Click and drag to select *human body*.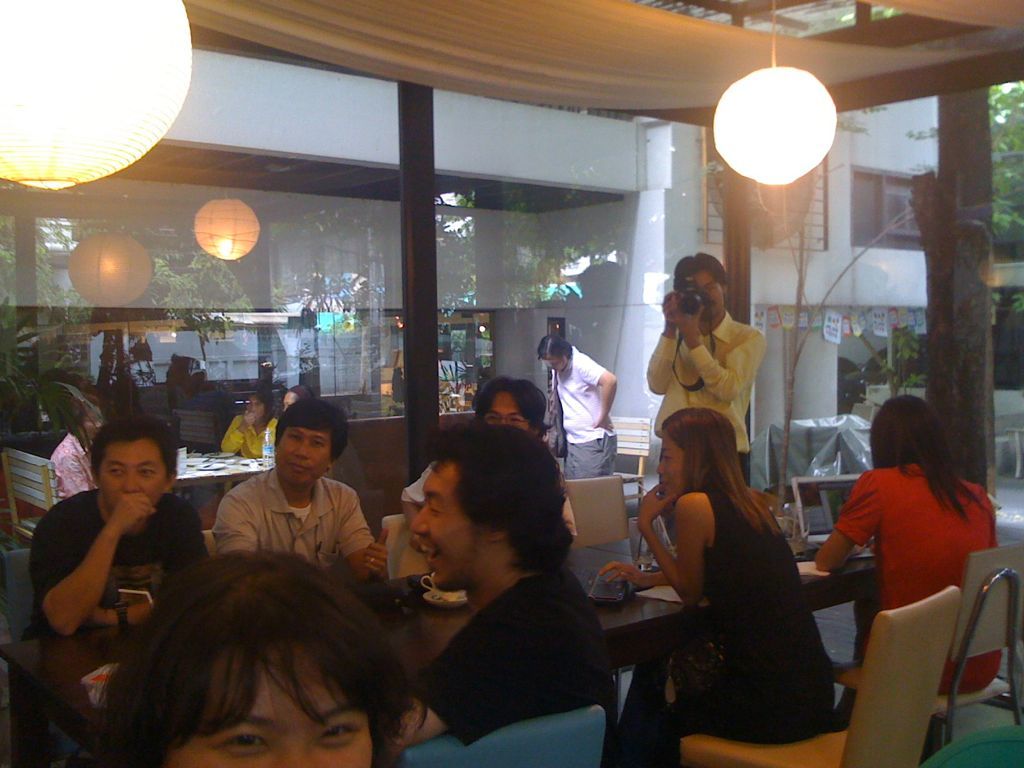
Selection: detection(47, 428, 90, 501).
